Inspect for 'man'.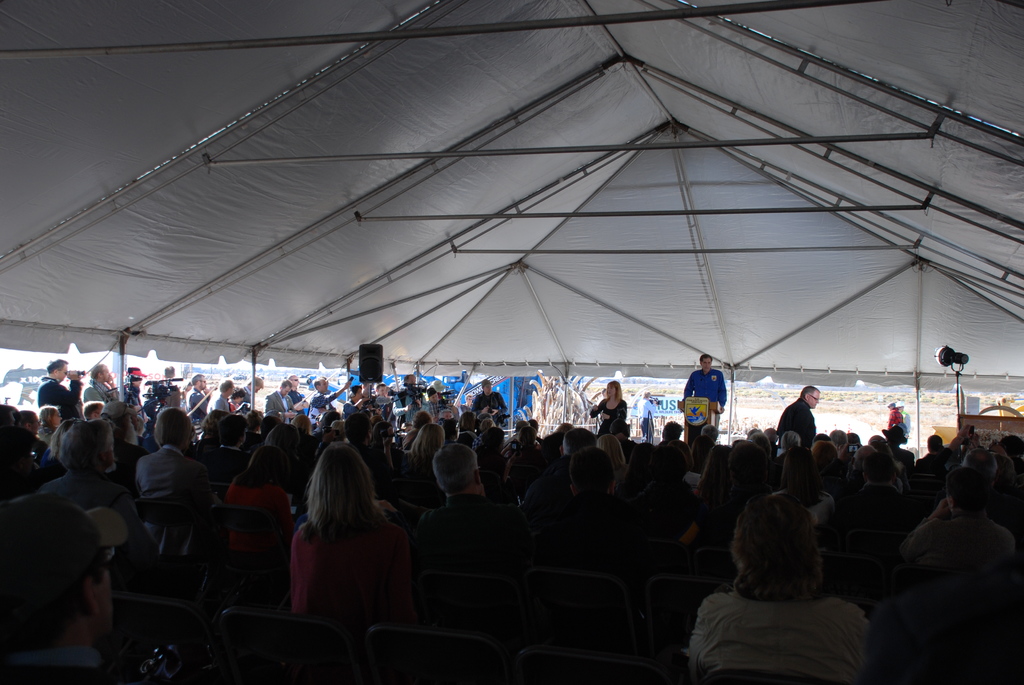
Inspection: 33 358 85 418.
